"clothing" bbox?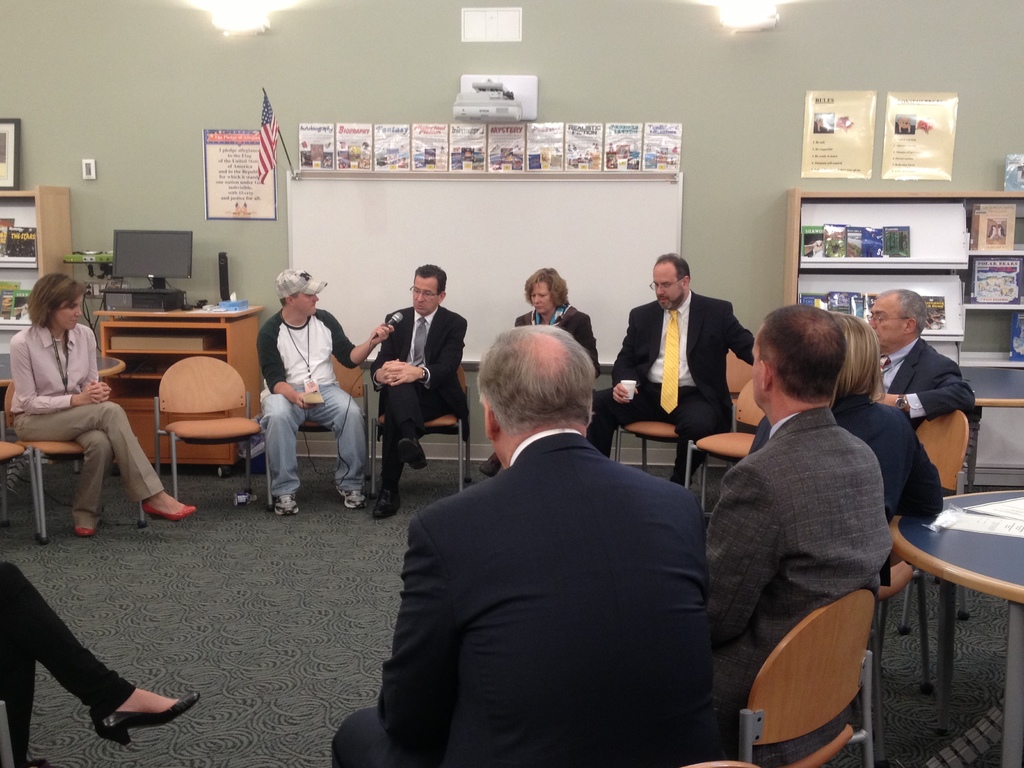
592 385 725 450
